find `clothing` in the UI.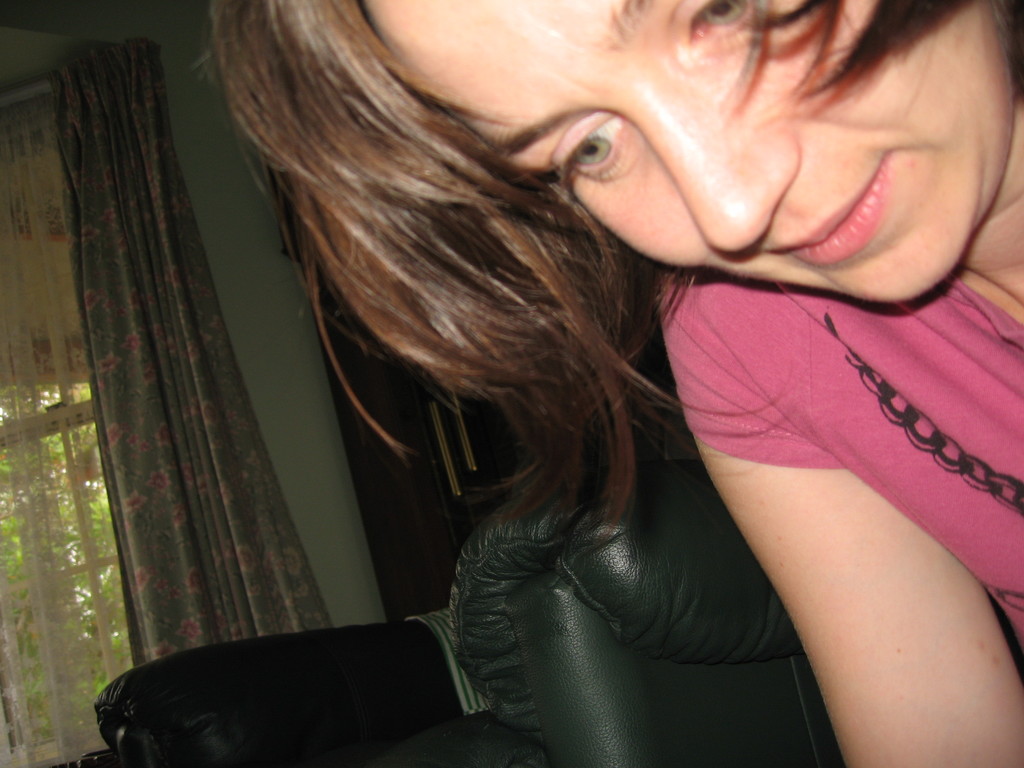
UI element at x1=658, y1=263, x2=1023, y2=652.
